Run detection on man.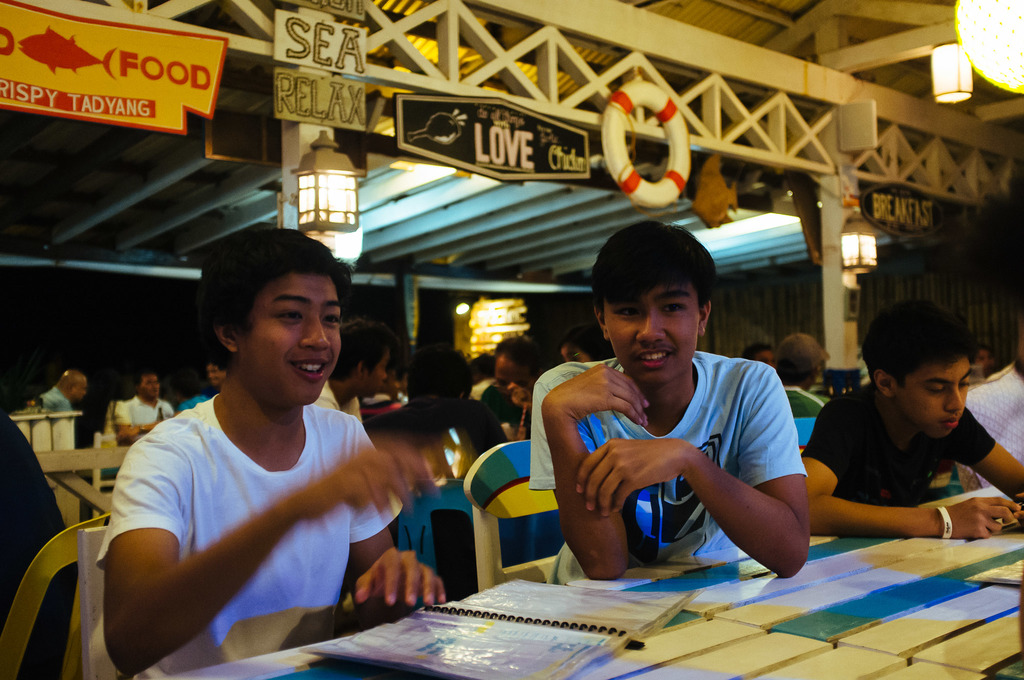
Result: [766,334,830,425].
